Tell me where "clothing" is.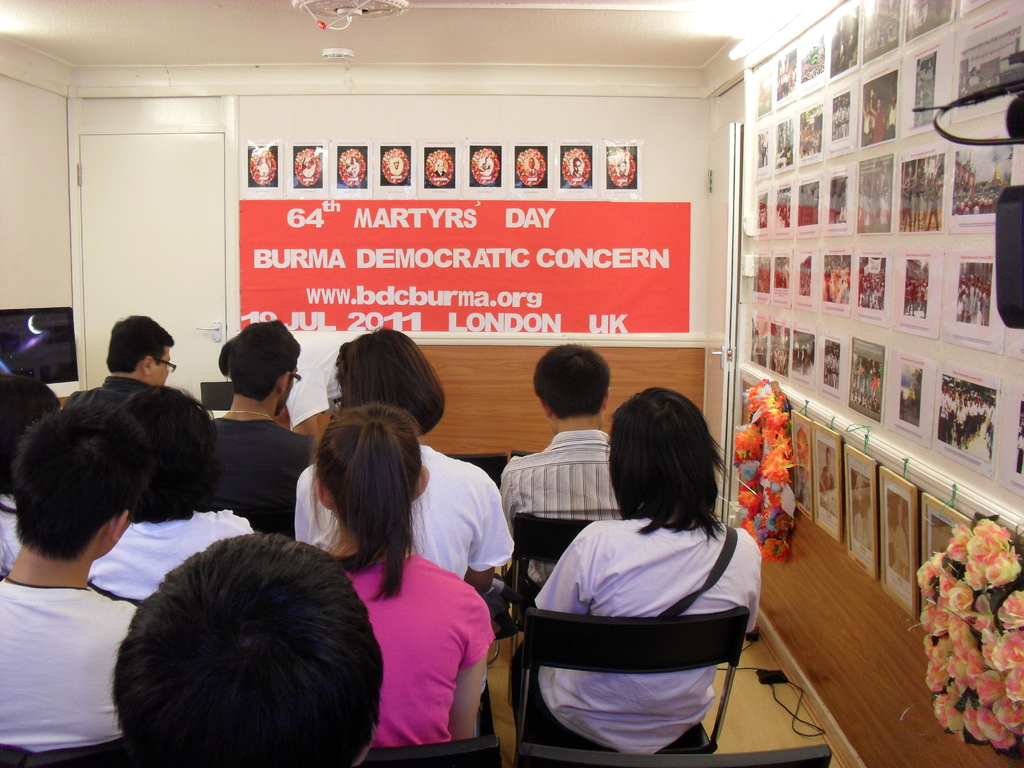
"clothing" is at 820/276/835/303.
